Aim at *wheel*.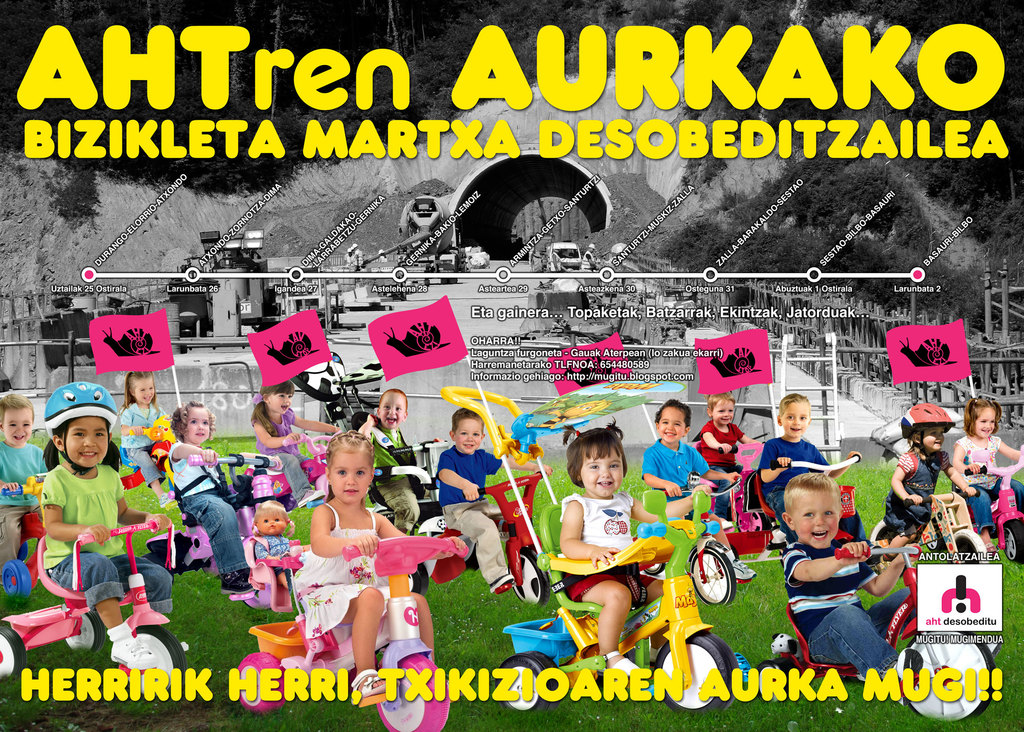
Aimed at 140/551/177/582.
